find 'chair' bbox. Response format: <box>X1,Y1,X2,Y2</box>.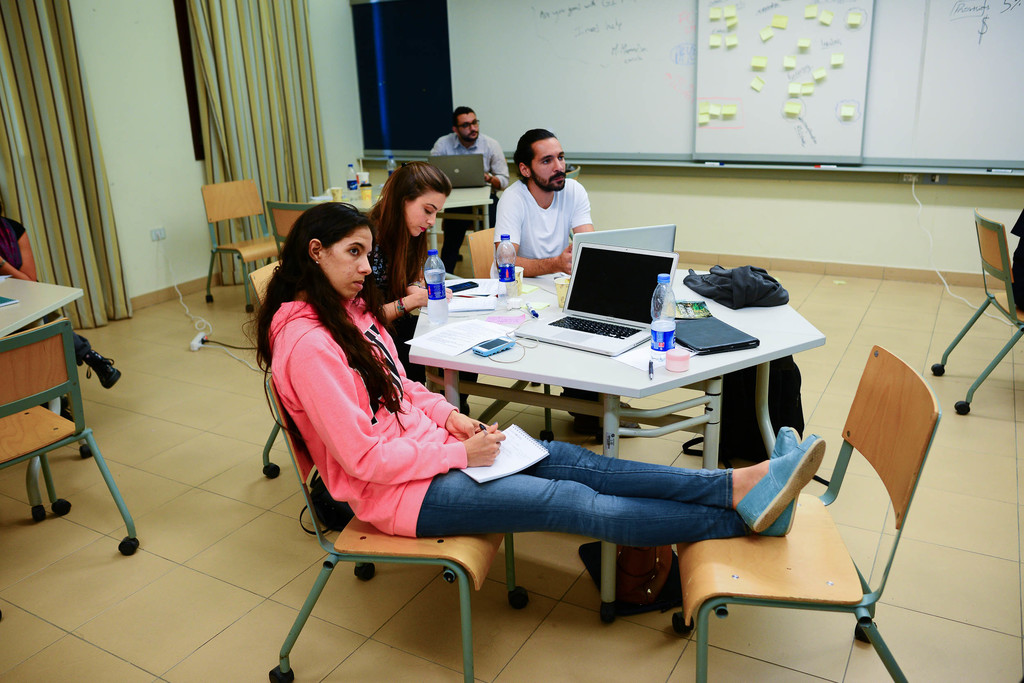
<box>673,343,921,682</box>.
